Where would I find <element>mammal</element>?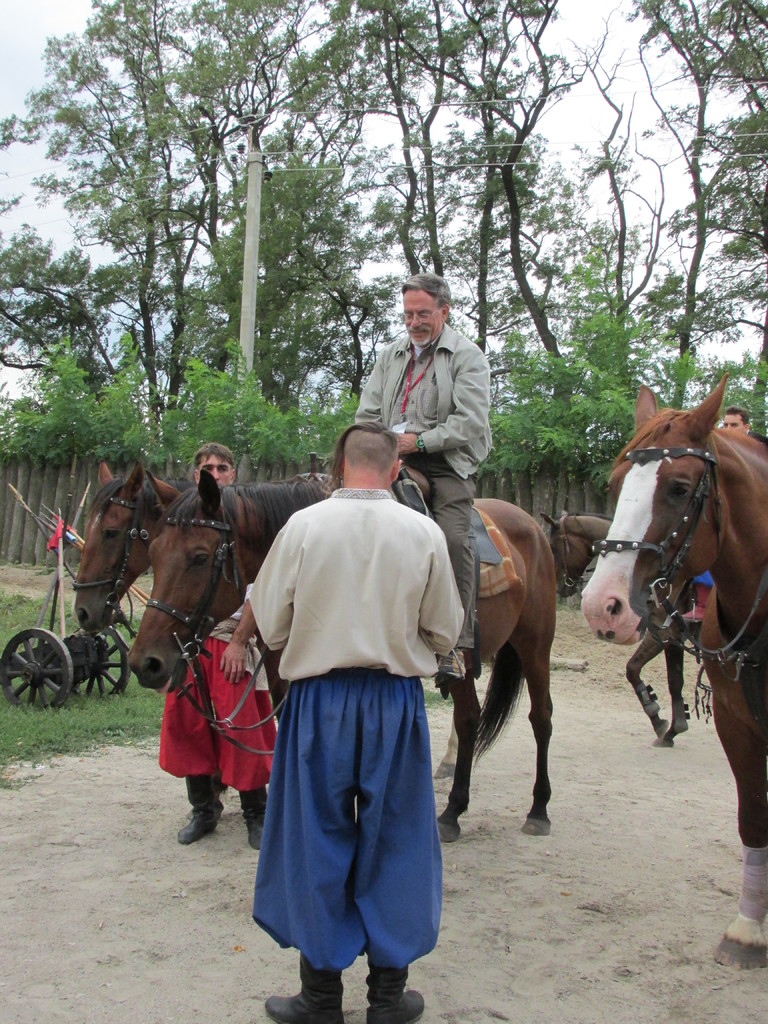
At [x1=541, y1=504, x2=699, y2=744].
